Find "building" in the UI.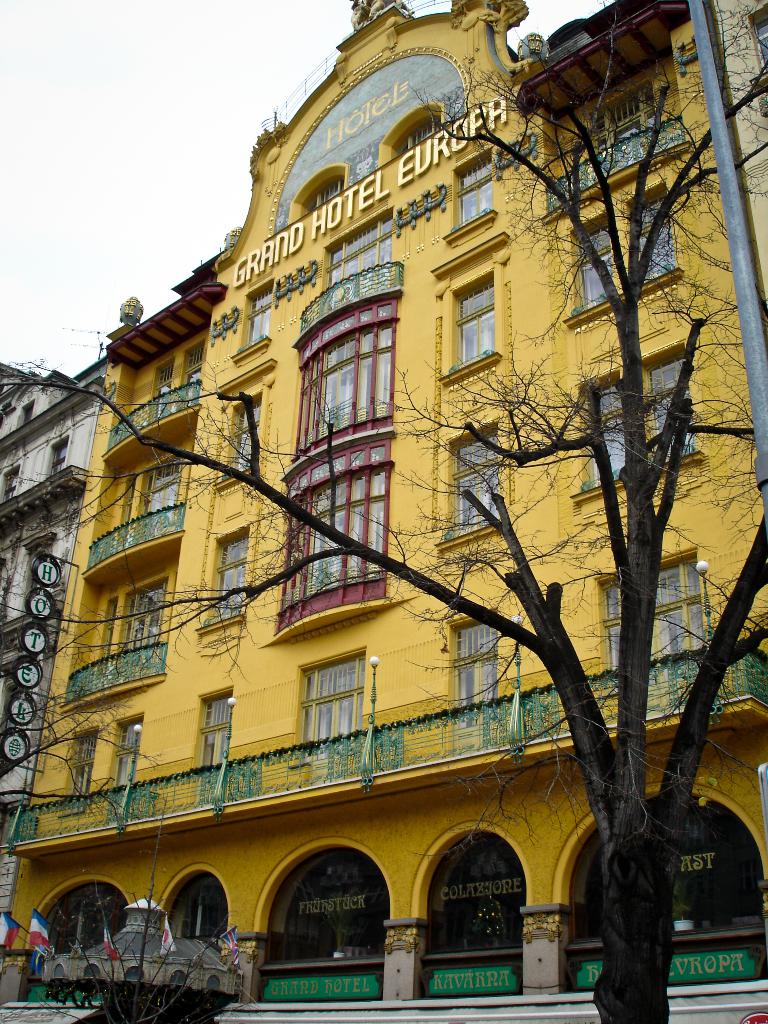
UI element at locate(0, 0, 767, 1023).
